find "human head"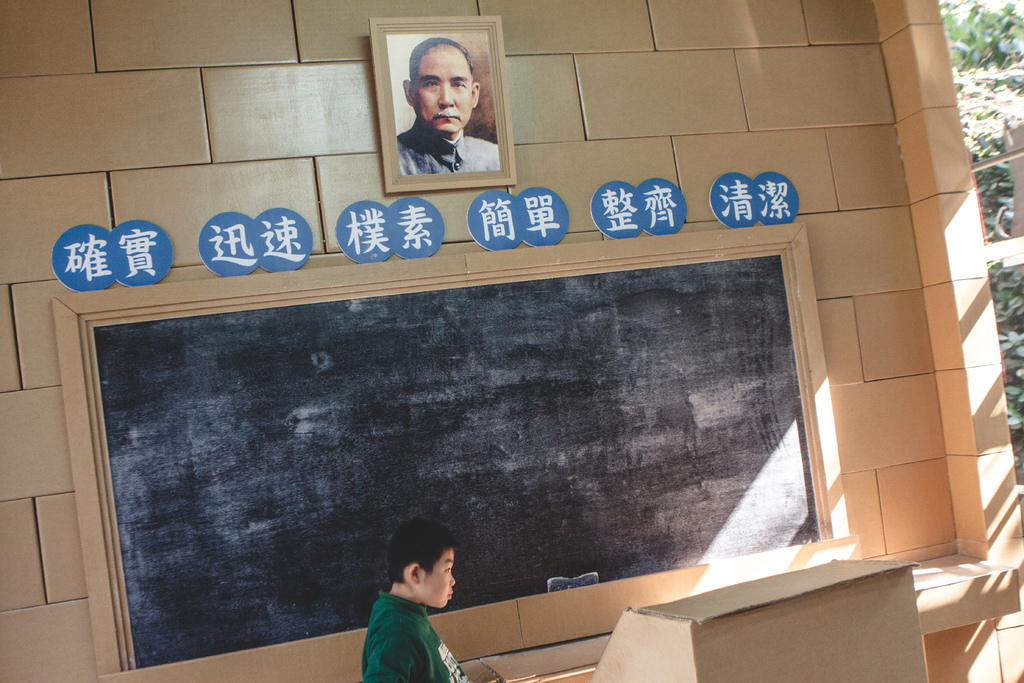
[left=382, top=540, right=465, bottom=623]
